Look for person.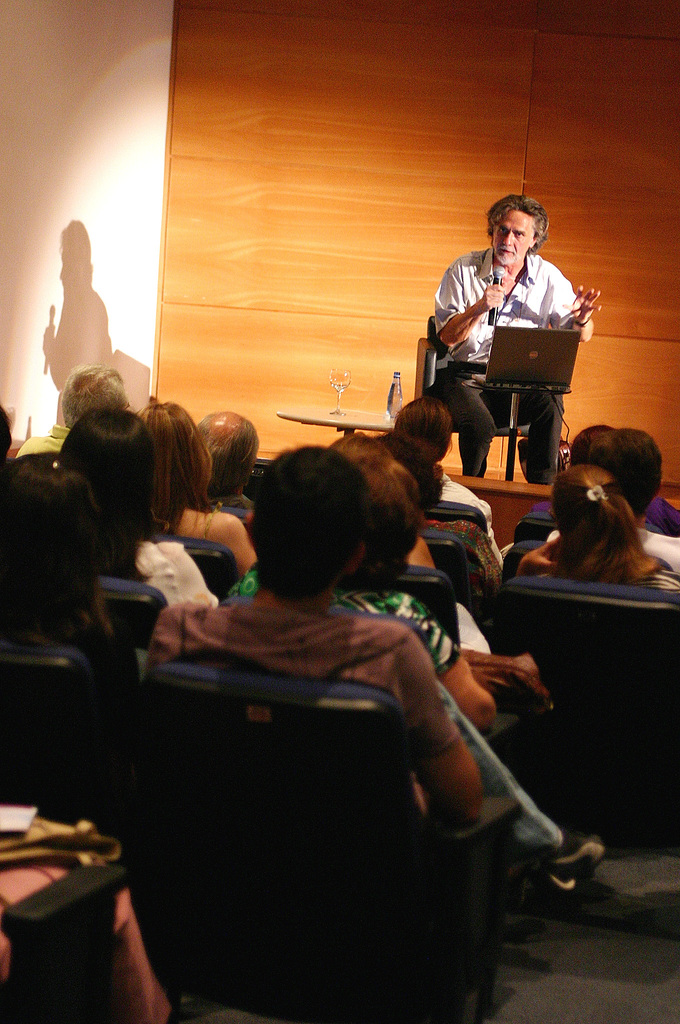
Found: (left=56, top=406, right=225, bottom=616).
